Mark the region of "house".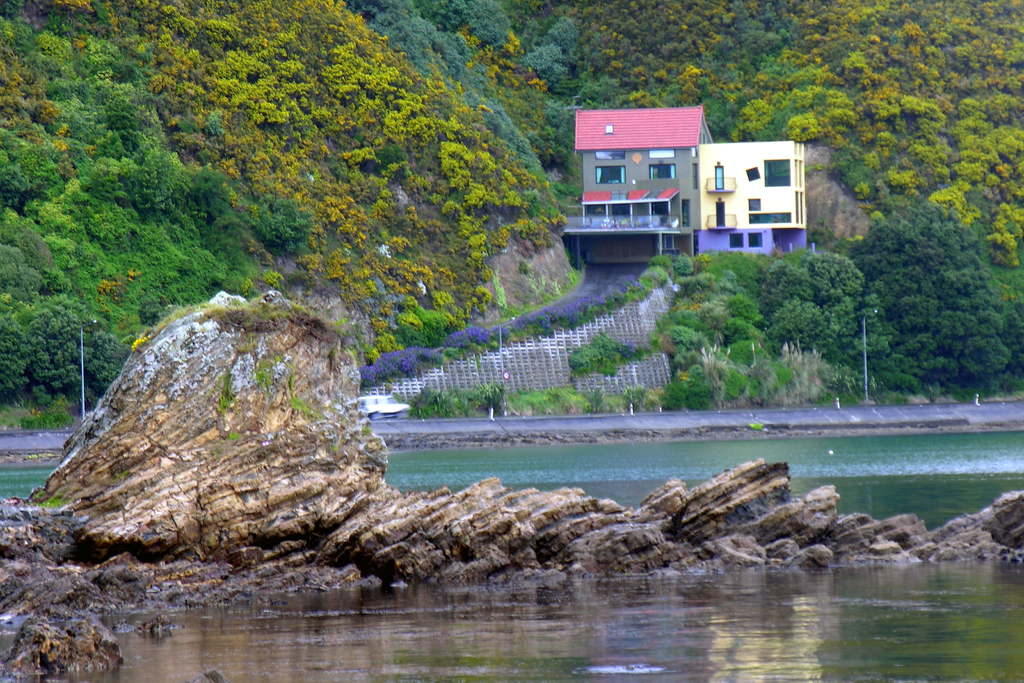
Region: 561 104 714 272.
